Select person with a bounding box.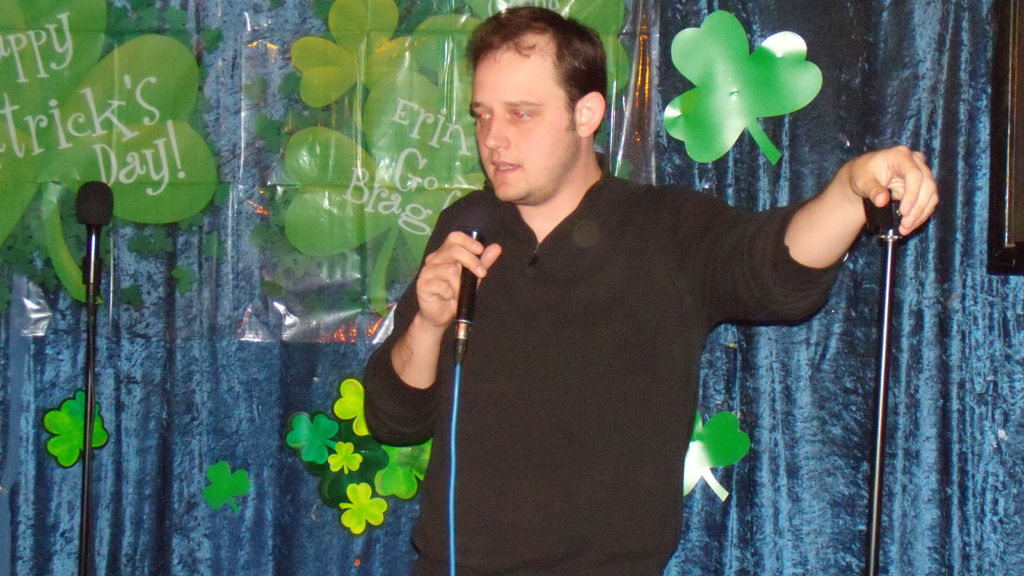
Rect(360, 24, 911, 568).
